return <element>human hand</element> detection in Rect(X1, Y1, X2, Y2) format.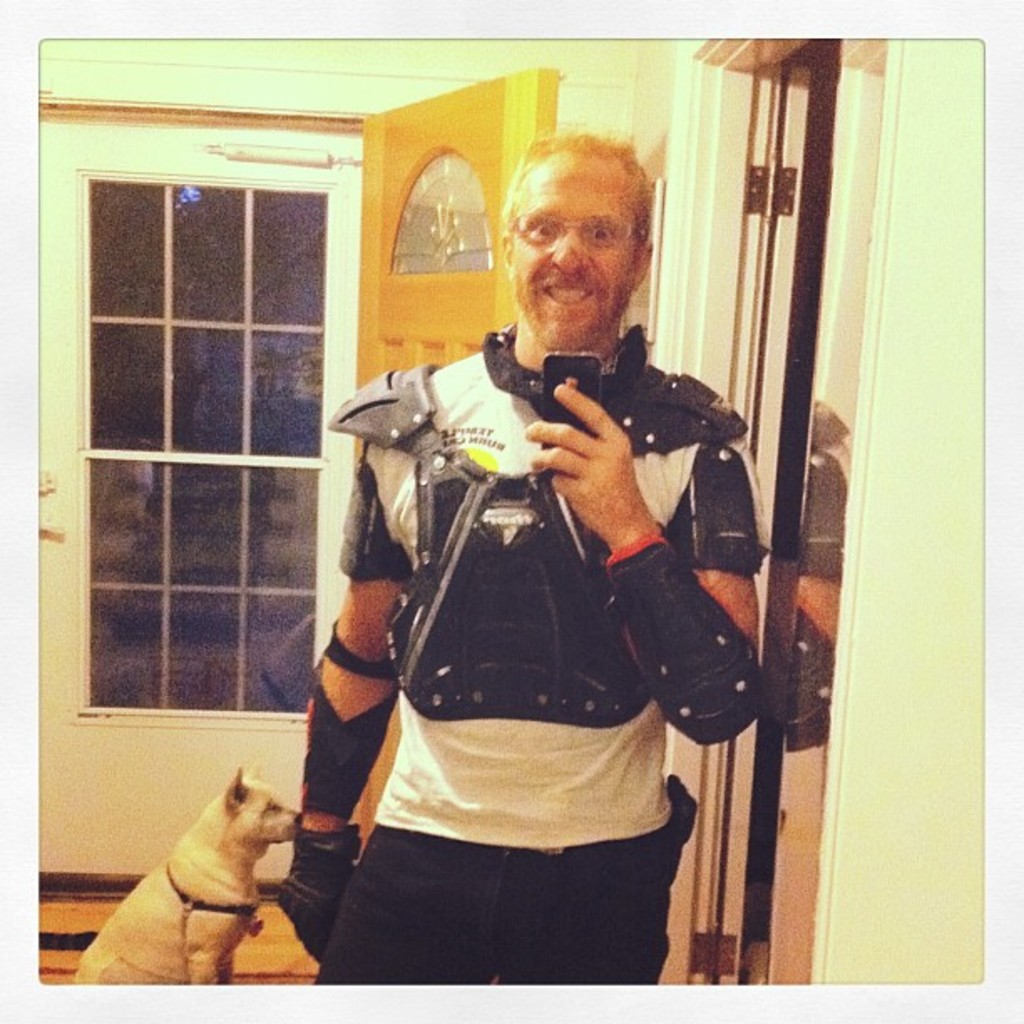
Rect(268, 847, 358, 969).
